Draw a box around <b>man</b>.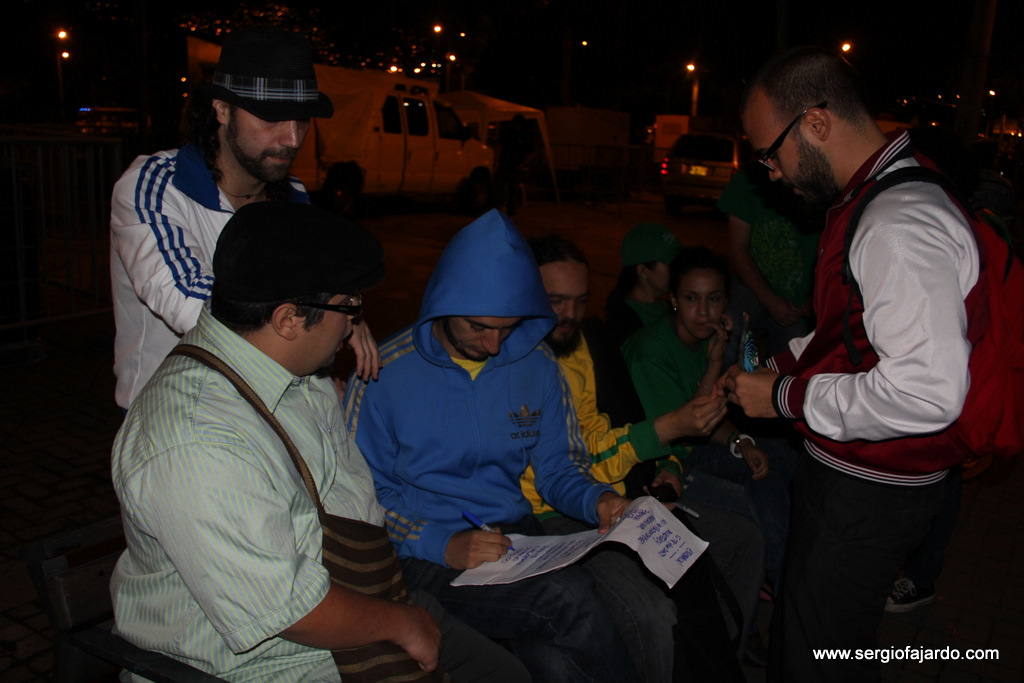
region(691, 39, 988, 658).
